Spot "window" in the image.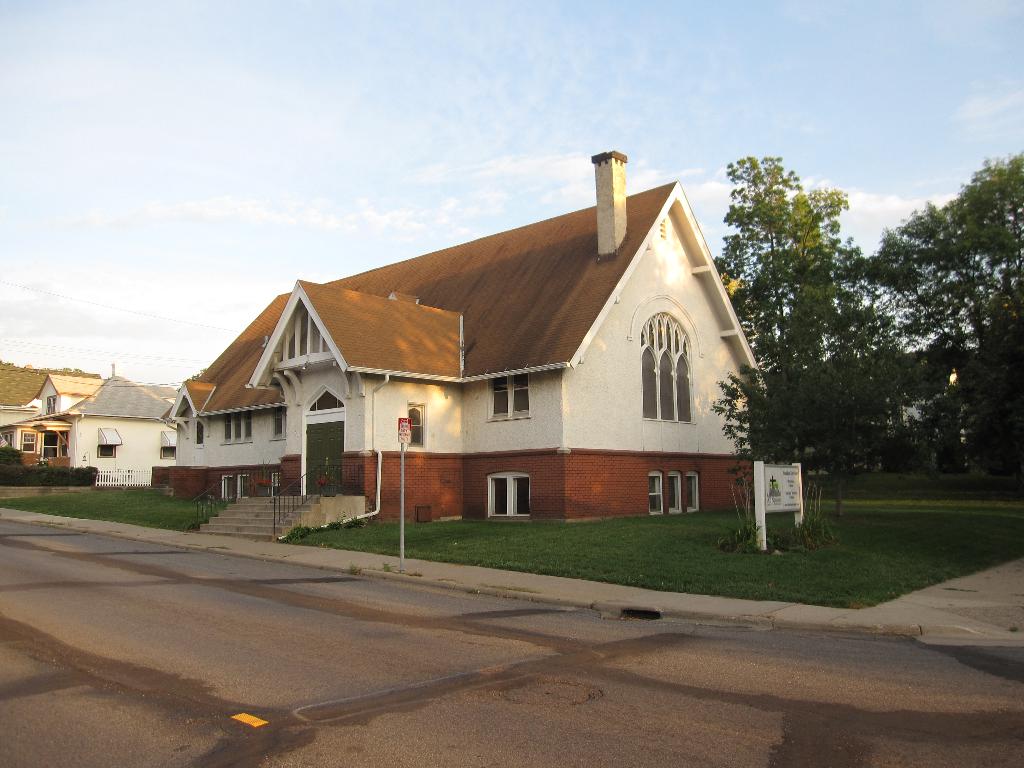
"window" found at <region>644, 289, 696, 450</region>.
